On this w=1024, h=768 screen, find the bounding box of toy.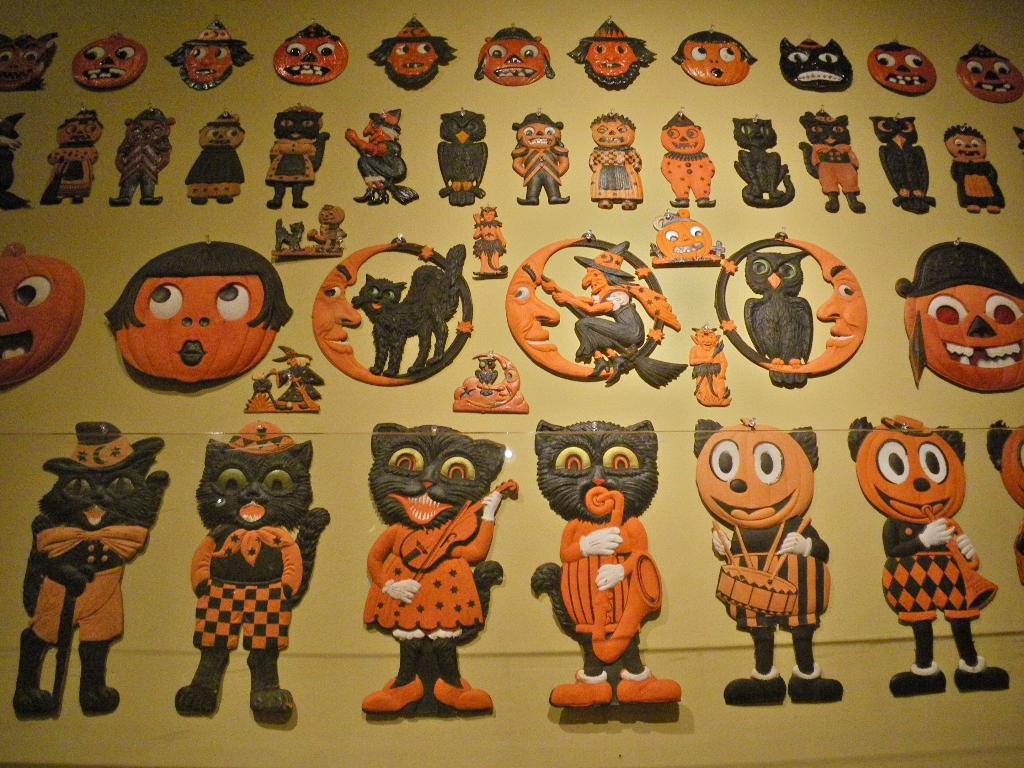
Bounding box: pyautogui.locateOnScreen(644, 208, 741, 273).
